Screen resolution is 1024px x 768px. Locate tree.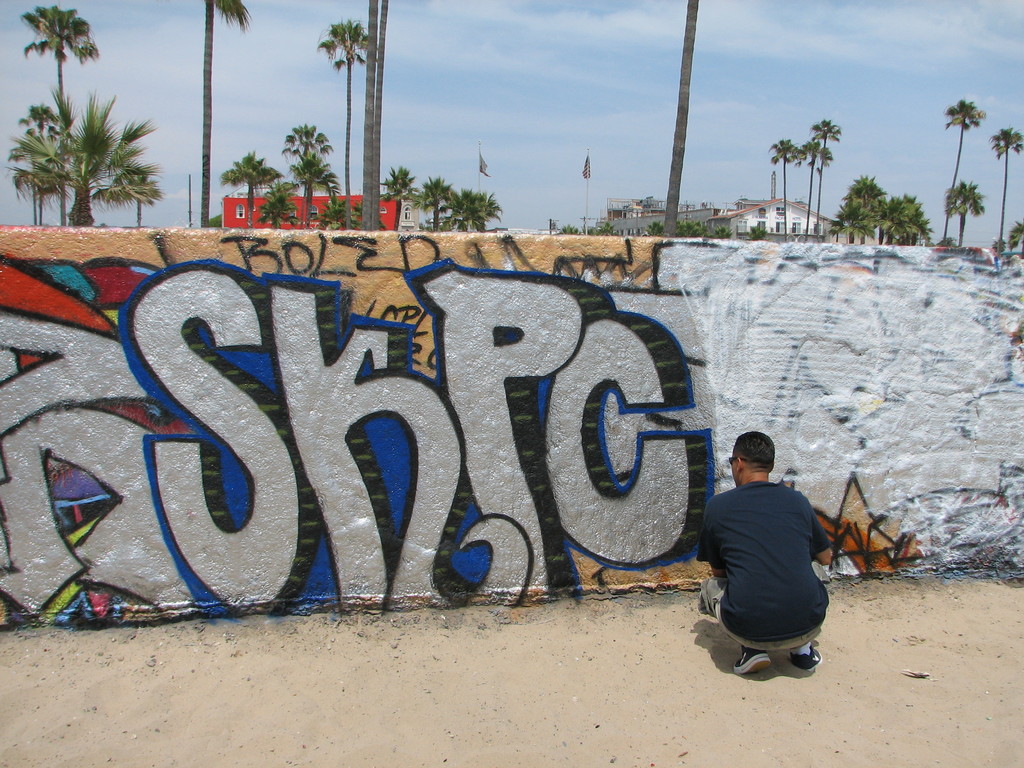
box(282, 115, 346, 228).
